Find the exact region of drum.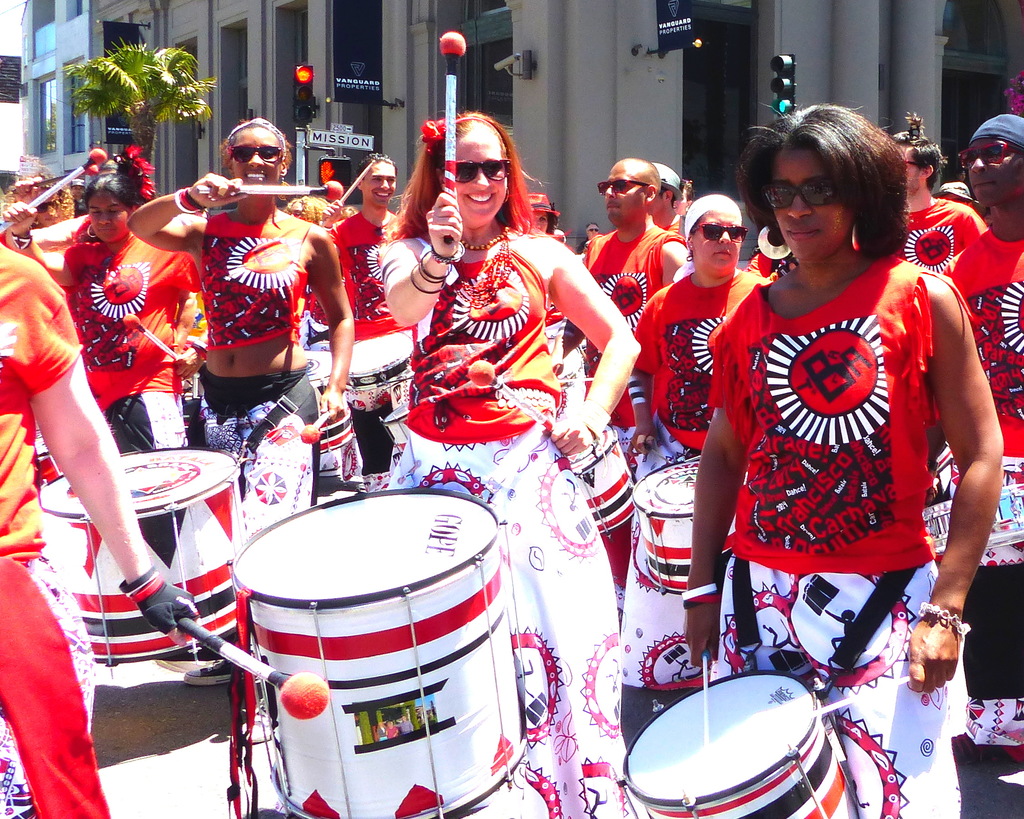
Exact region: <region>301, 337, 330, 384</region>.
